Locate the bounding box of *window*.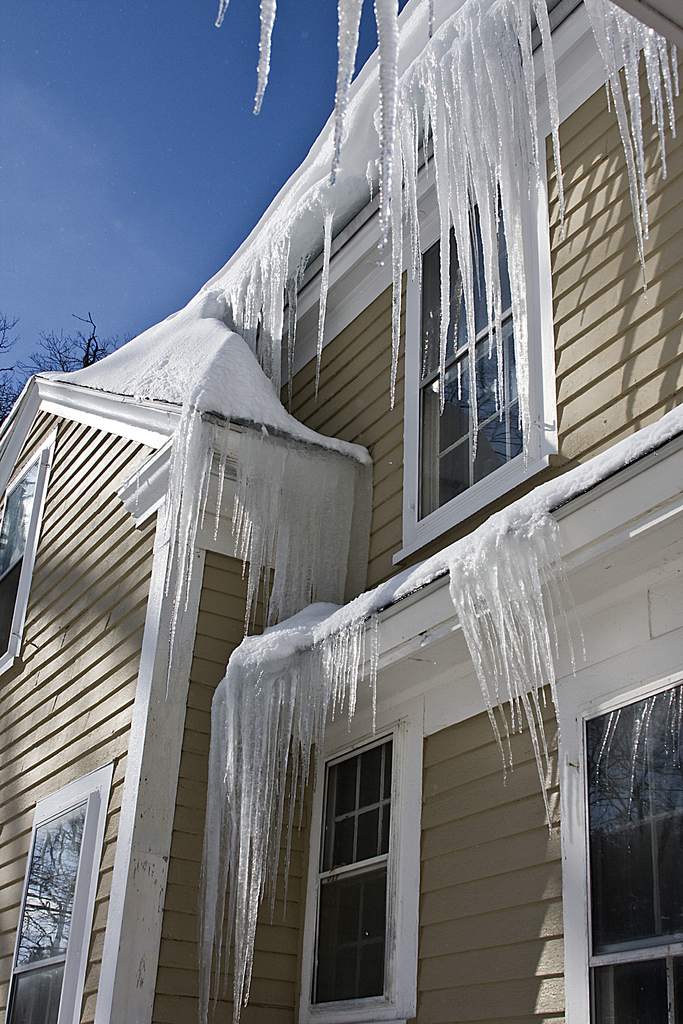
Bounding box: pyautogui.locateOnScreen(320, 721, 418, 990).
